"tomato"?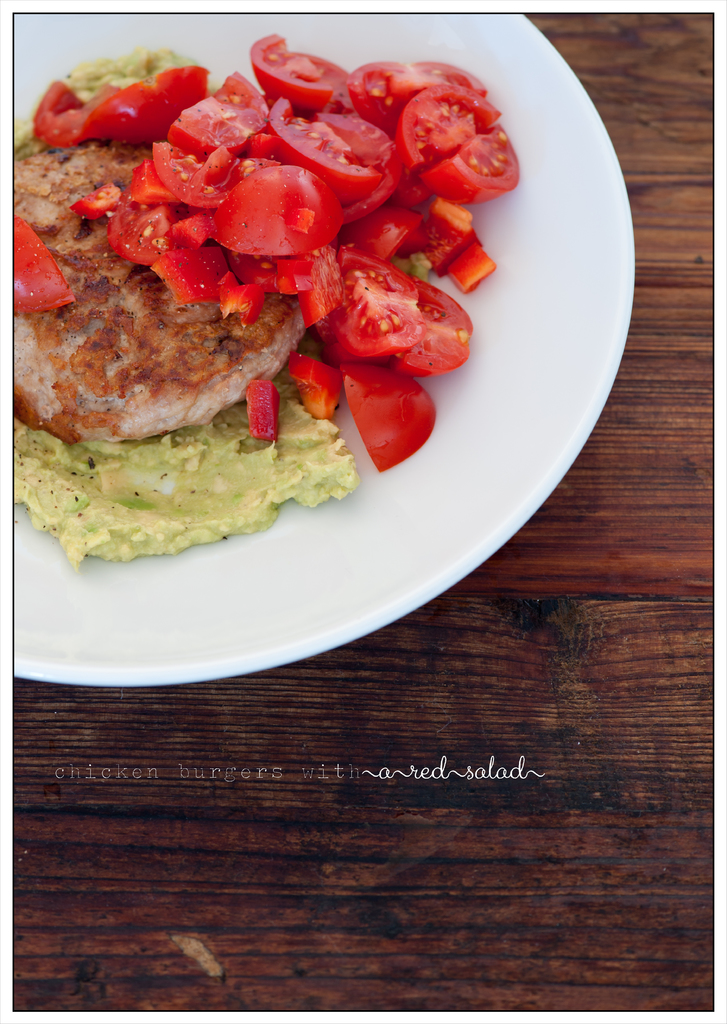
x1=338 y1=360 x2=437 y2=476
